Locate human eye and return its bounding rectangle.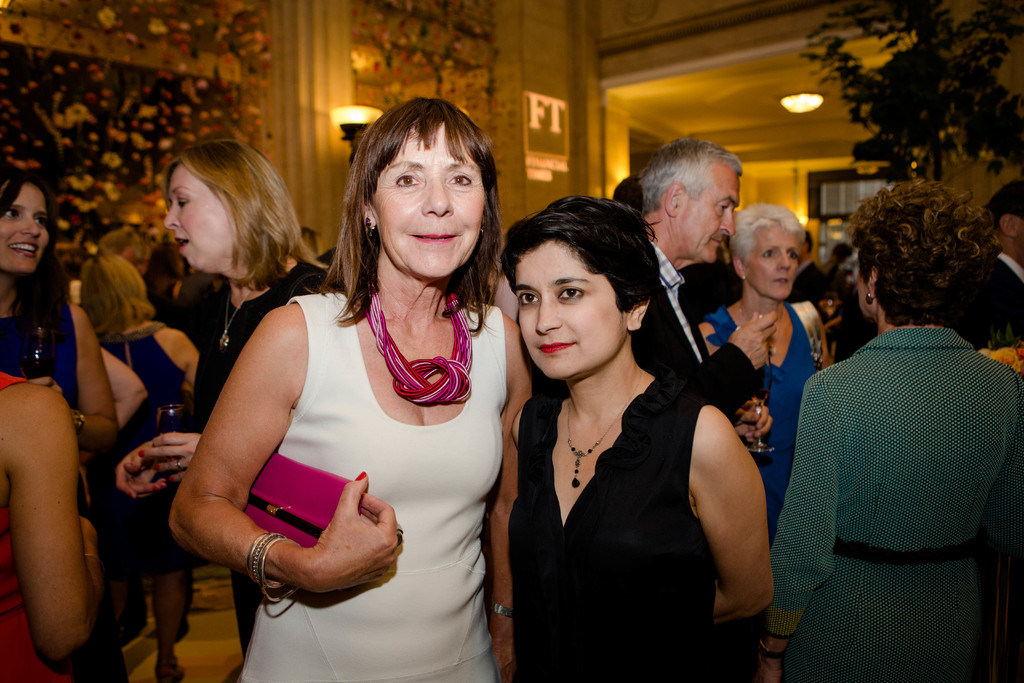
crop(518, 291, 540, 309).
